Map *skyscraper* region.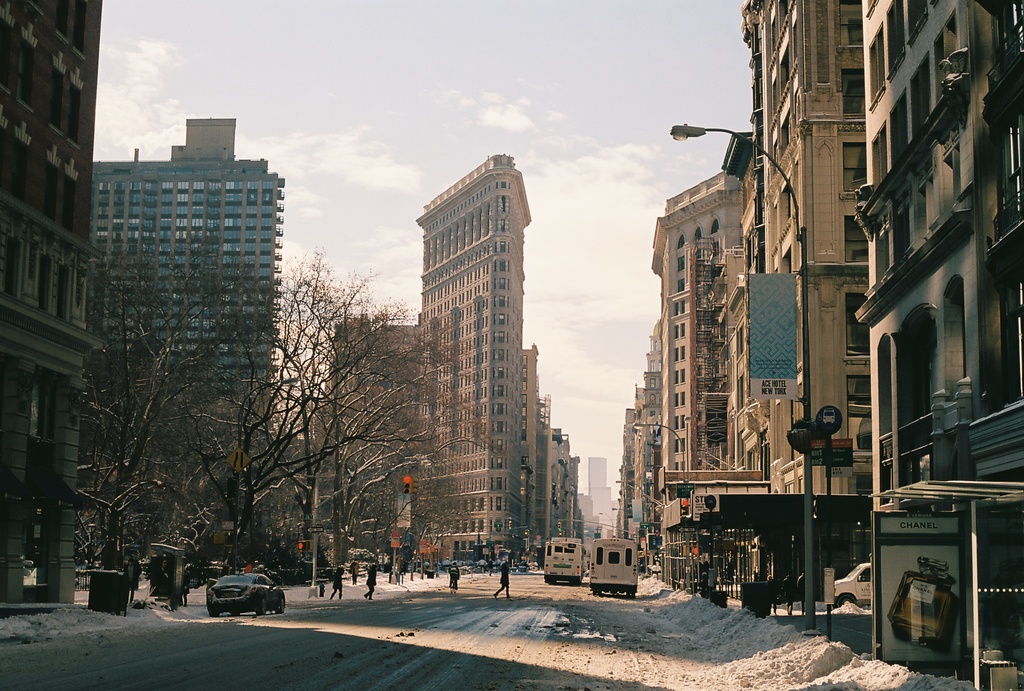
Mapped to bbox=(95, 112, 282, 558).
